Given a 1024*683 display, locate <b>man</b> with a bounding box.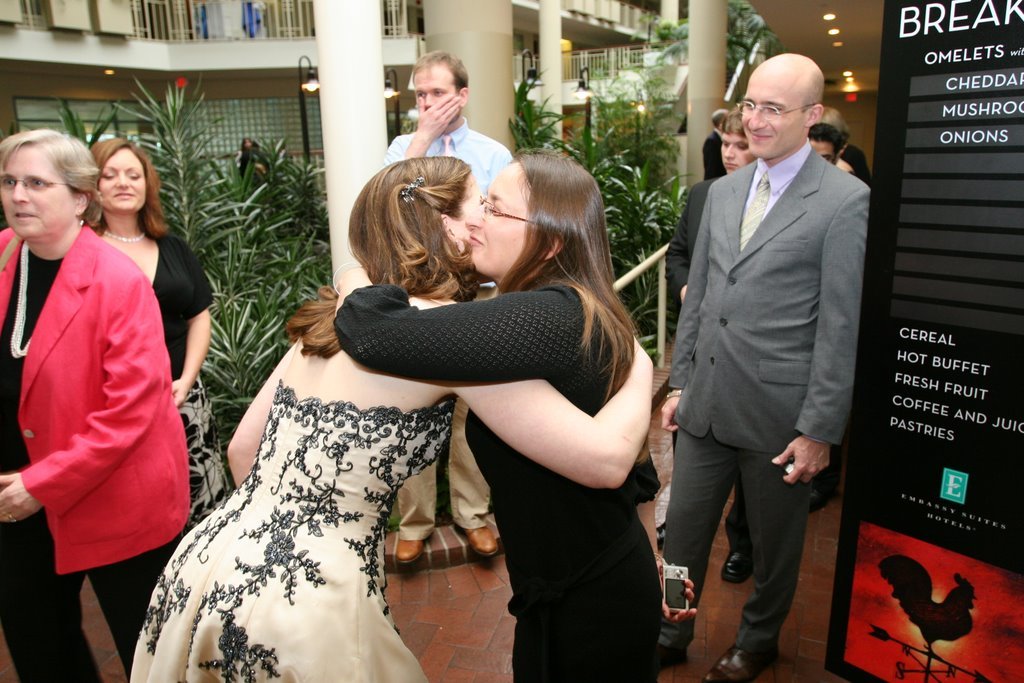
Located: select_region(665, 110, 757, 585).
